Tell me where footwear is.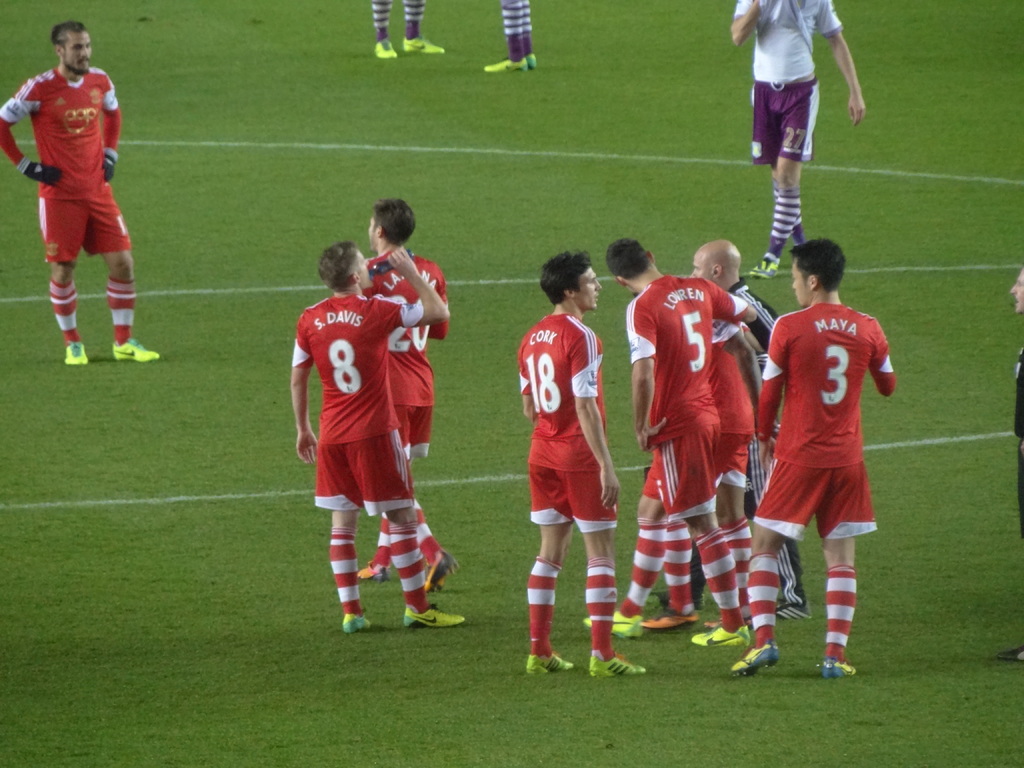
footwear is at select_region(526, 650, 571, 678).
